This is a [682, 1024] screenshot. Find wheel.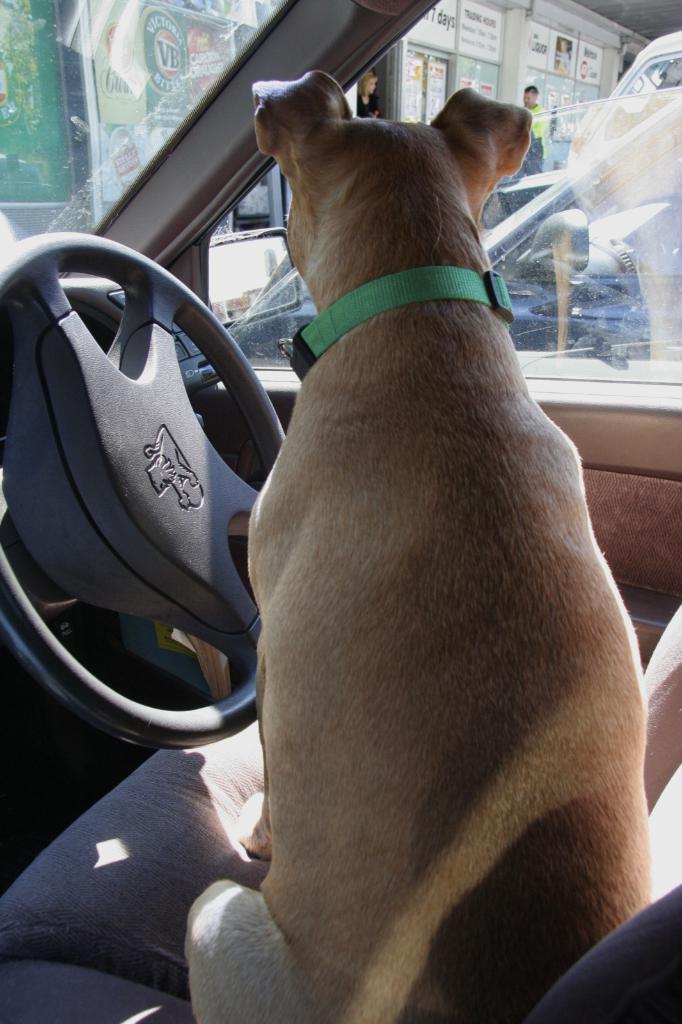
Bounding box: <bbox>0, 232, 280, 749</bbox>.
